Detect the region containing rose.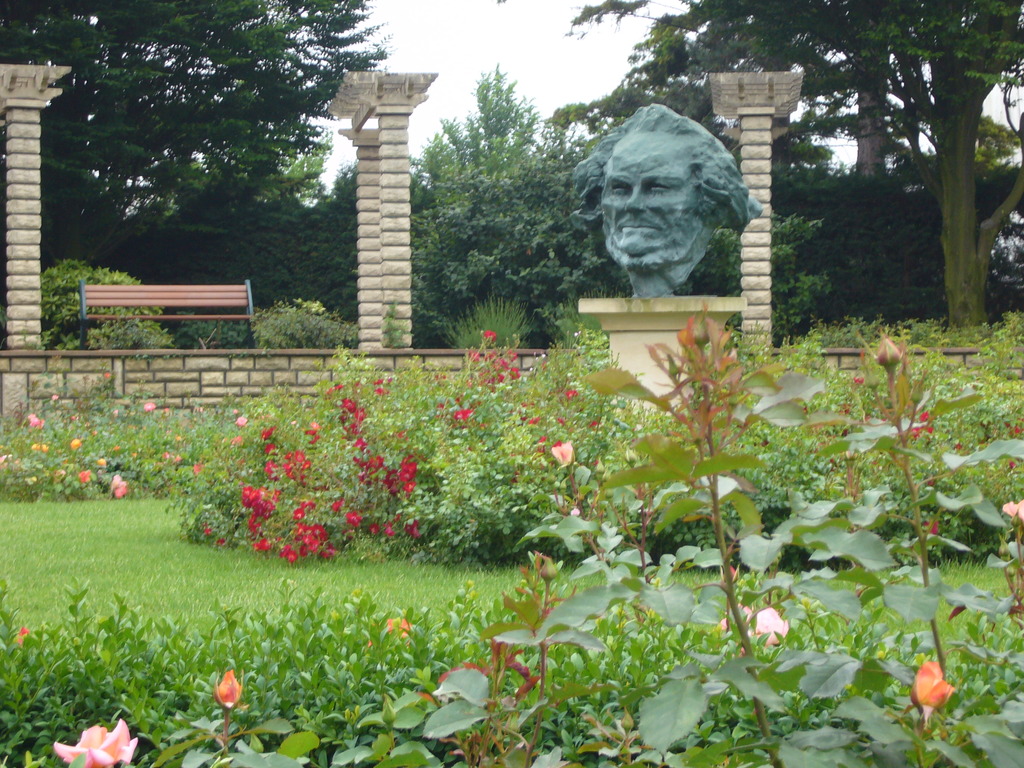
BBox(218, 667, 246, 705).
